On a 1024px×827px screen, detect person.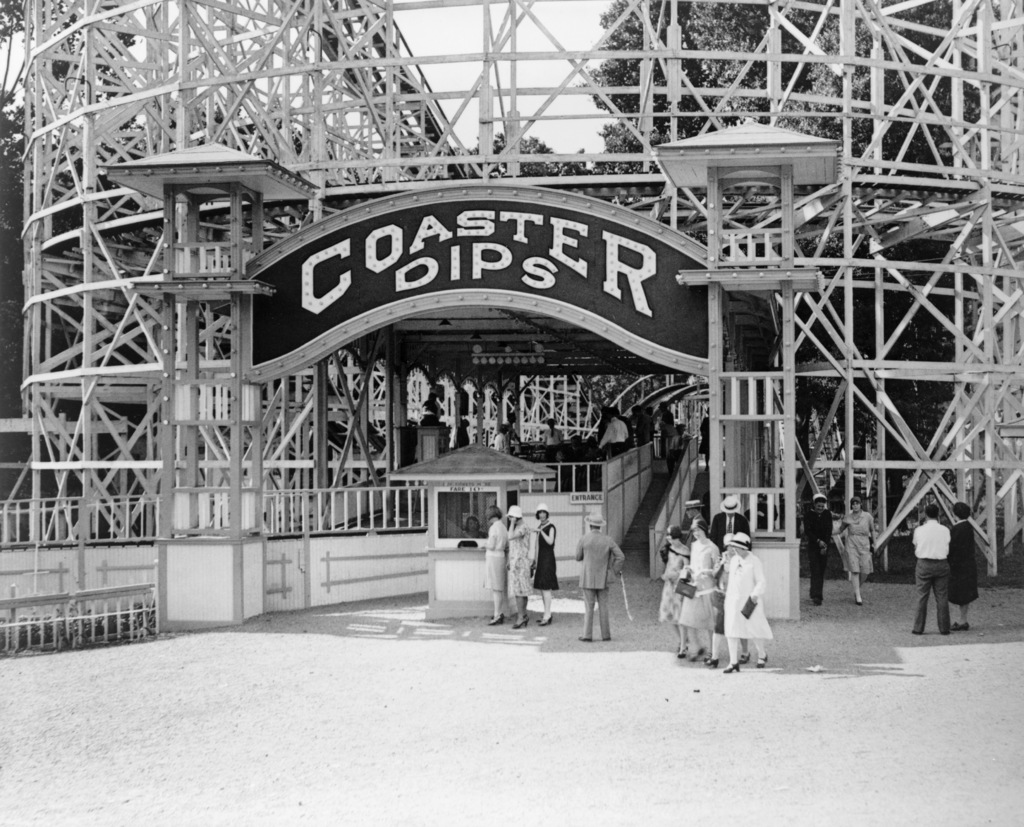
pyautogui.locateOnScreen(694, 411, 708, 467).
